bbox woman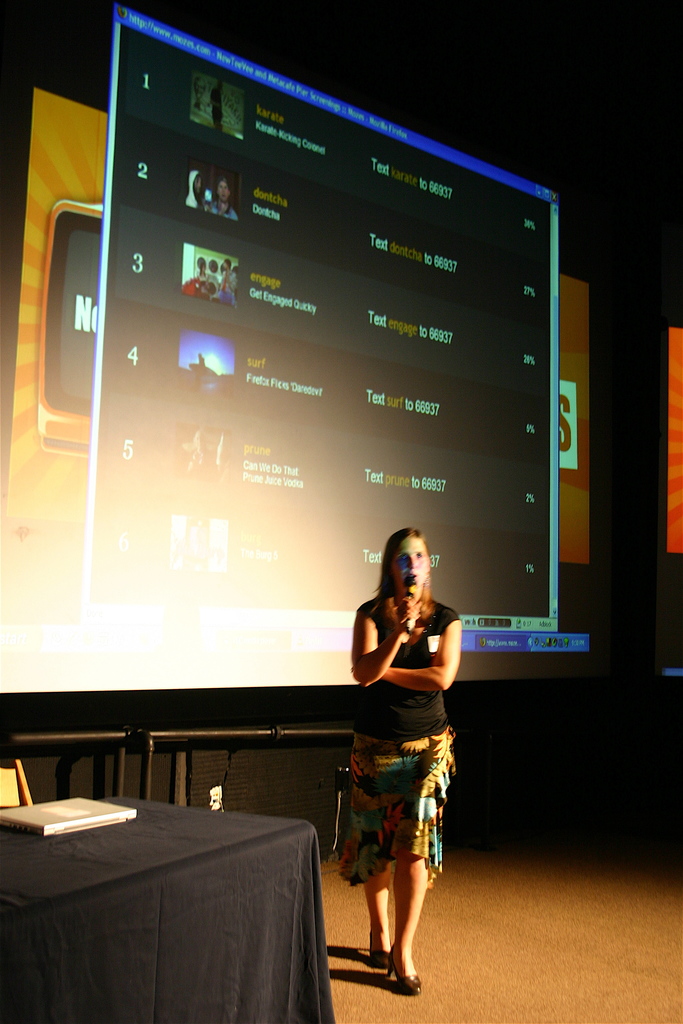
x1=185, y1=172, x2=213, y2=207
